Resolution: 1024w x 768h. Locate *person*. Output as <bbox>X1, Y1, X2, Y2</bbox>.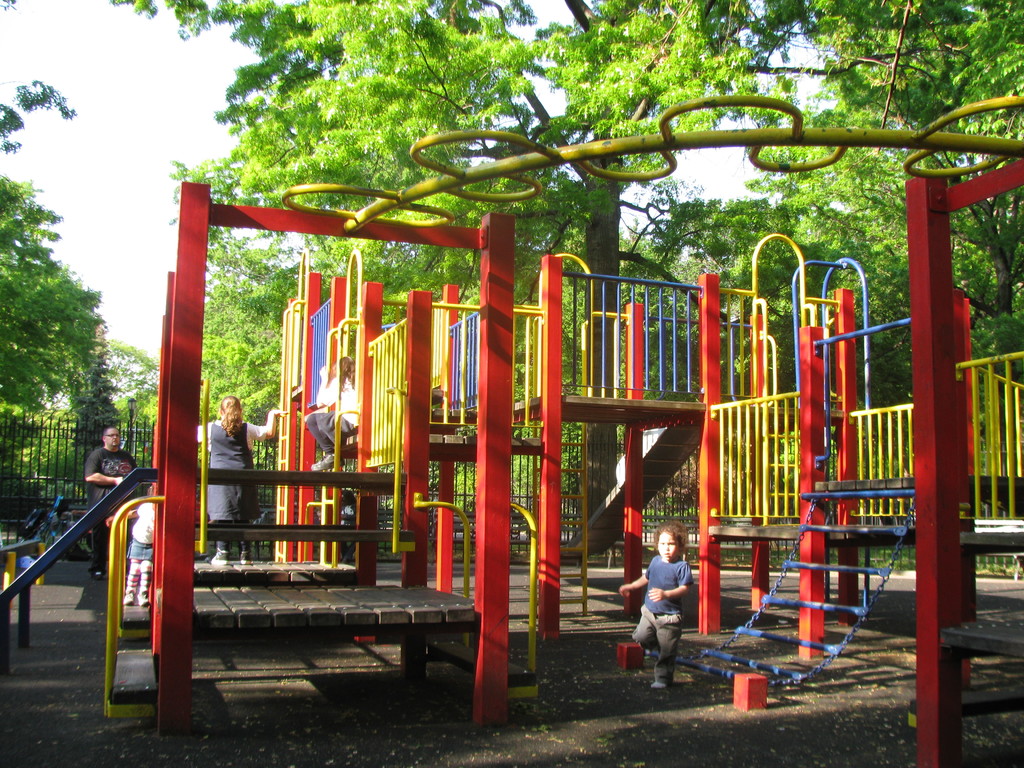
<bbox>113, 484, 159, 614</bbox>.
